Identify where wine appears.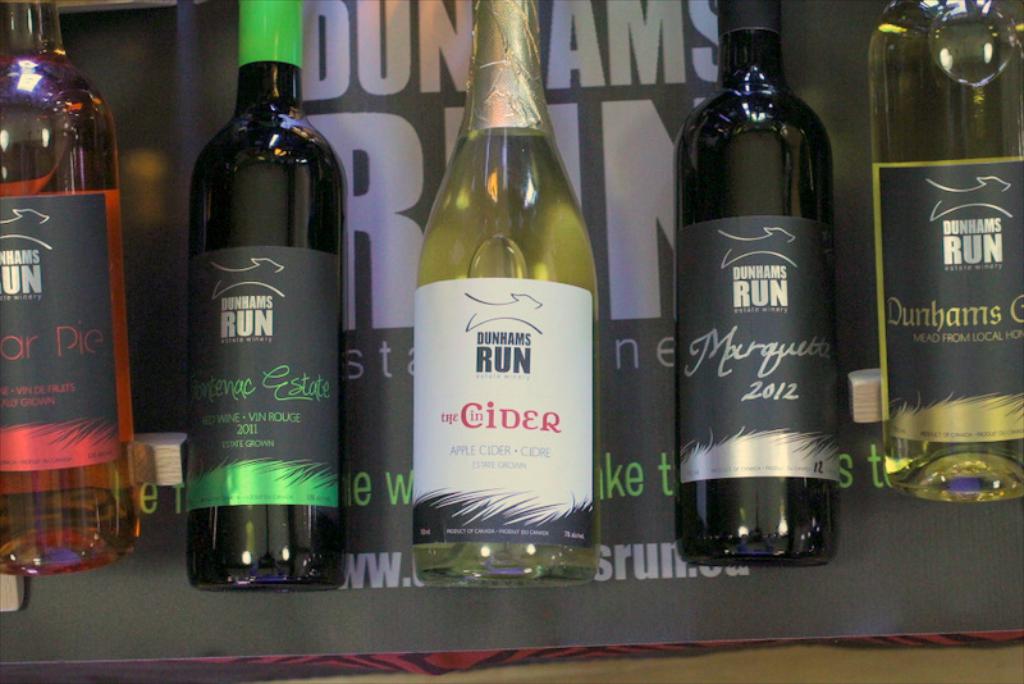
Appears at crop(662, 0, 844, 574).
